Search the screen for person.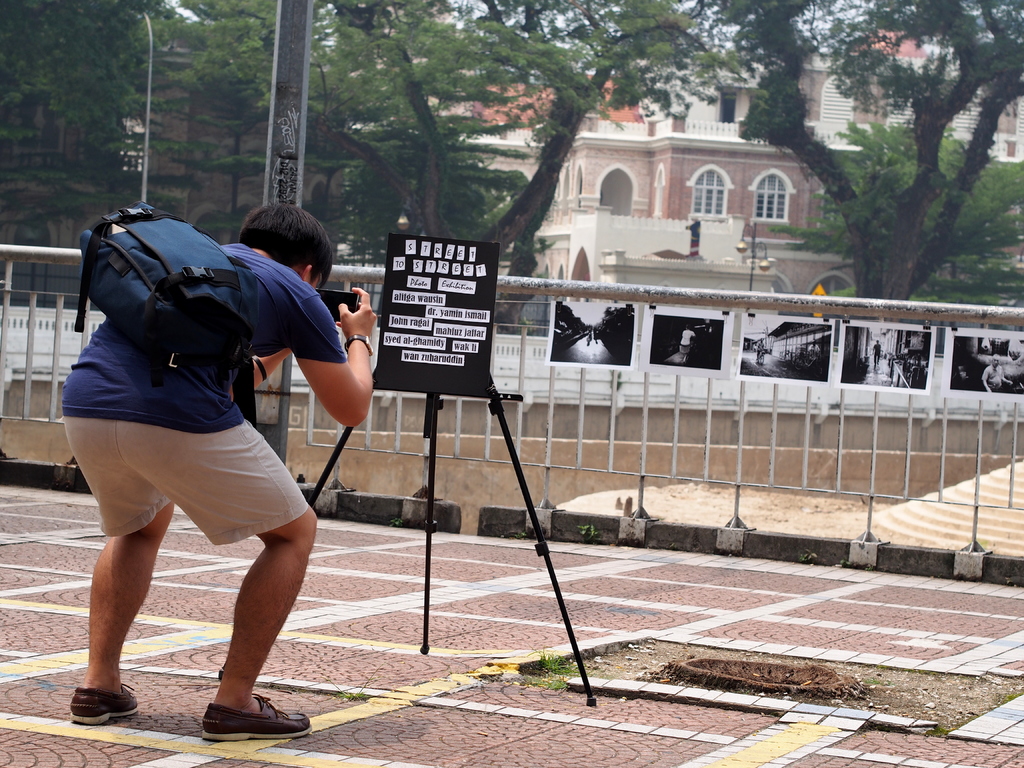
Found at left=754, top=340, right=764, bottom=358.
